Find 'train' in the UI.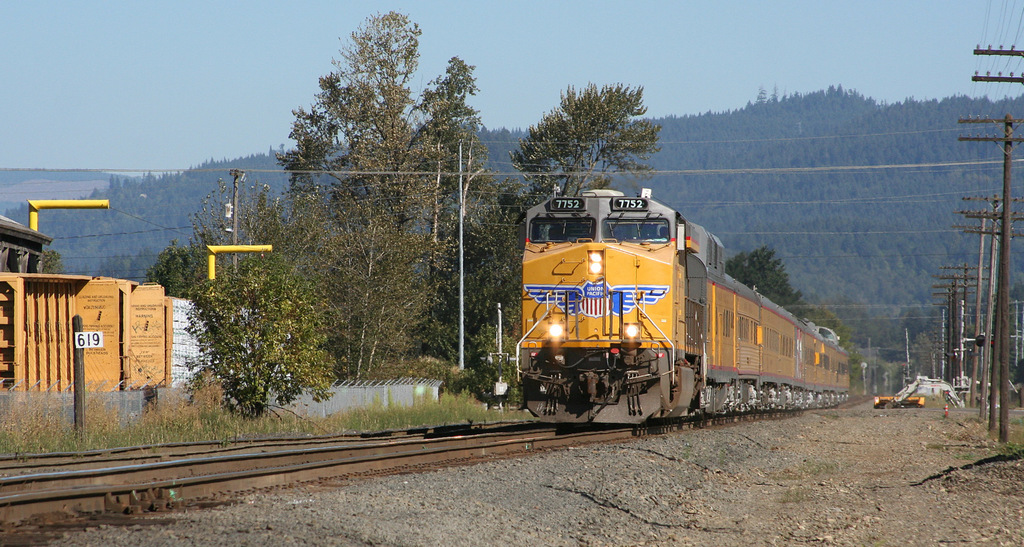
UI element at (511, 184, 852, 427).
